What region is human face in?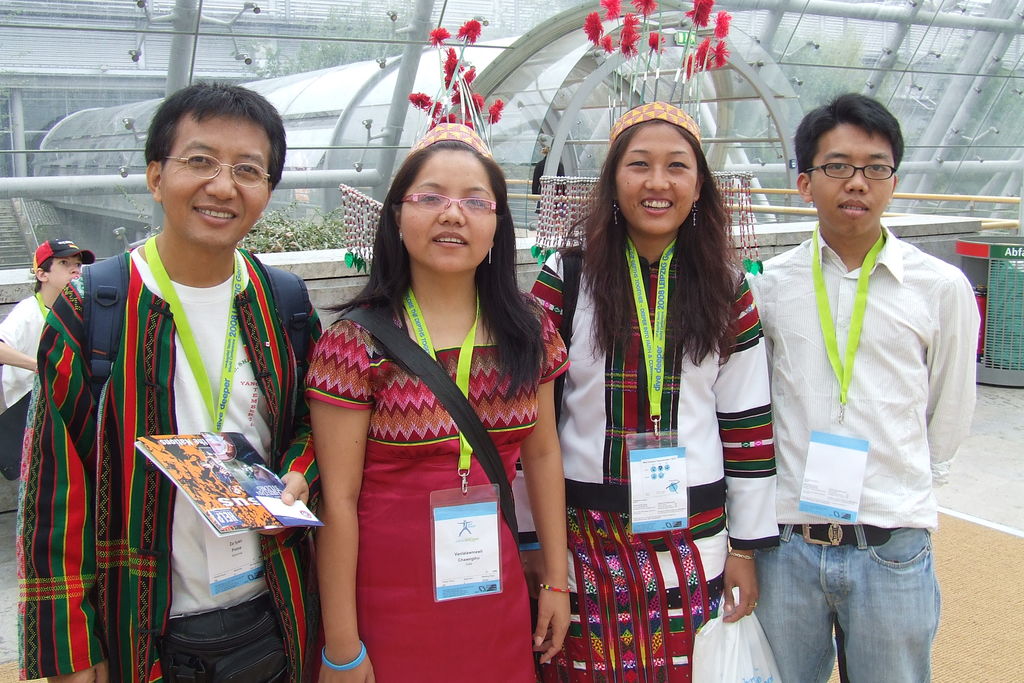
left=159, top=114, right=264, bottom=245.
